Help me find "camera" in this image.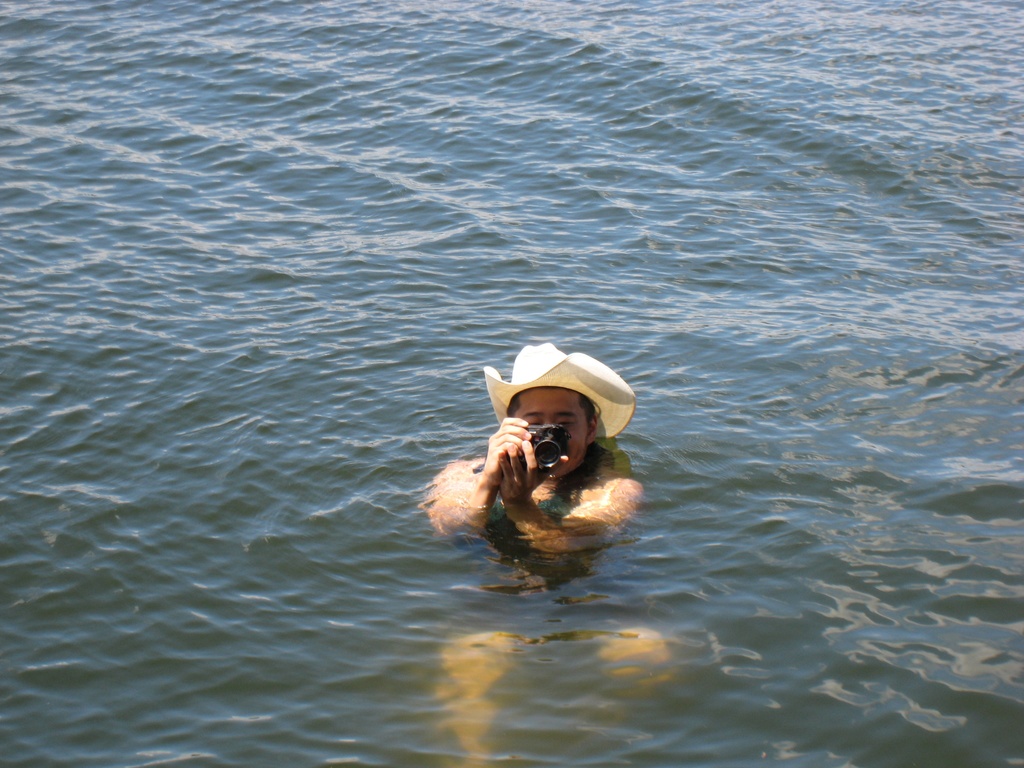
Found it: Rect(524, 423, 567, 467).
